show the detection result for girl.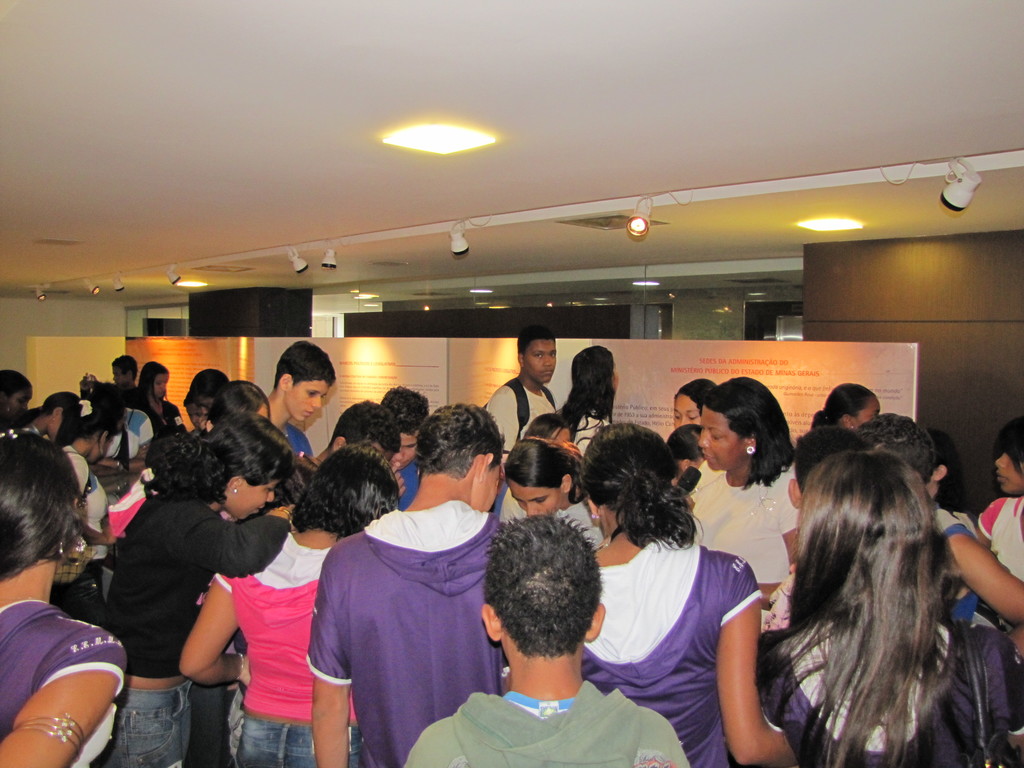
(x1=504, y1=434, x2=599, y2=542).
